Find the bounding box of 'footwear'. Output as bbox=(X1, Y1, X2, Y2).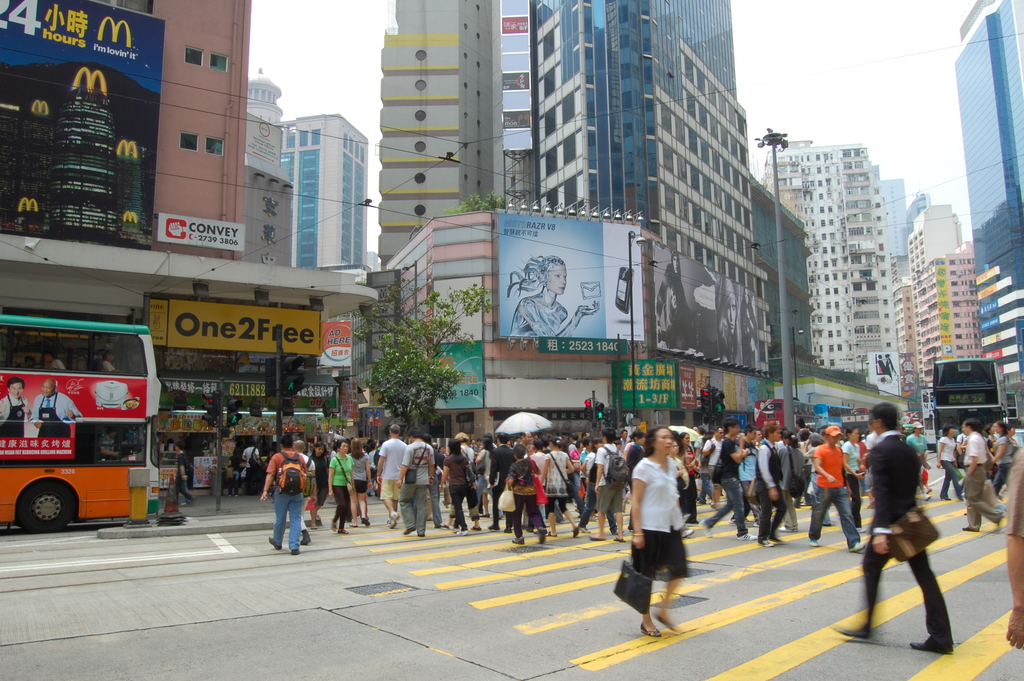
bbox=(962, 523, 979, 530).
